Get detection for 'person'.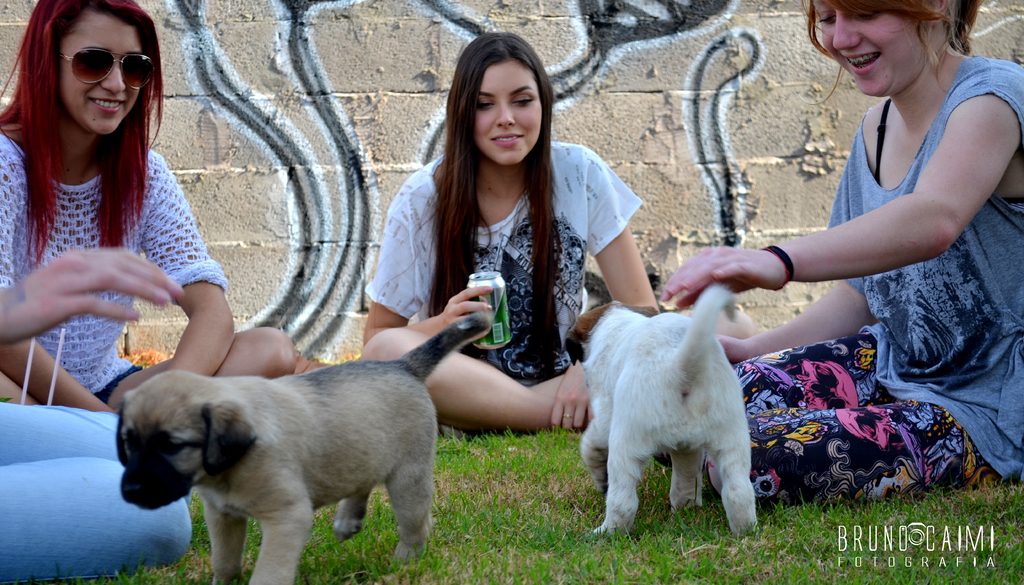
Detection: 378/48/623/467.
